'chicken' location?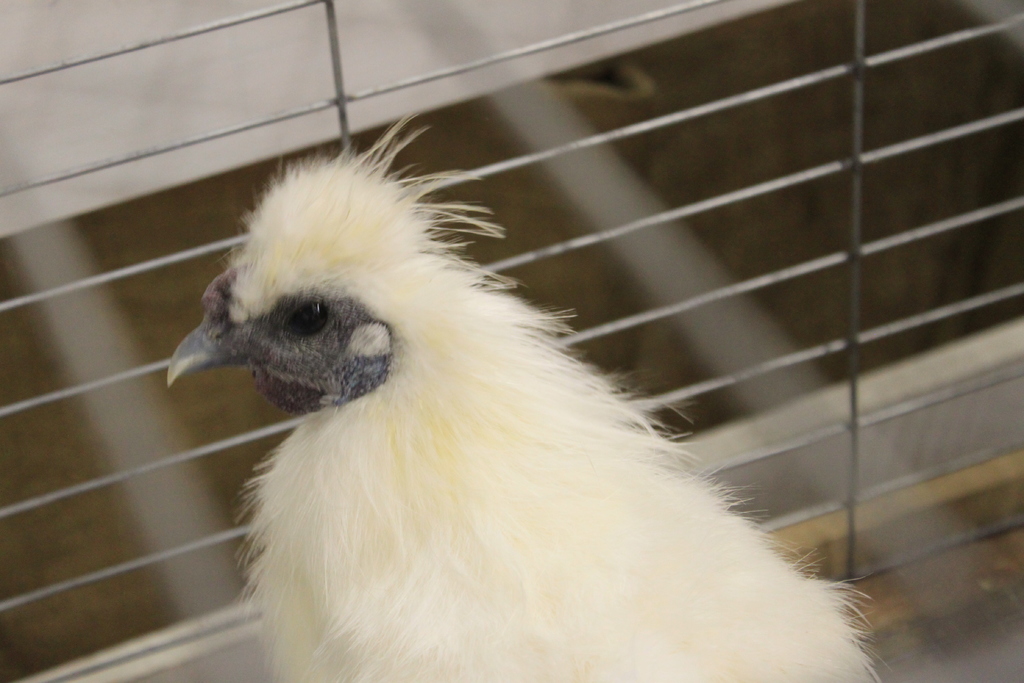
select_region(172, 124, 900, 682)
